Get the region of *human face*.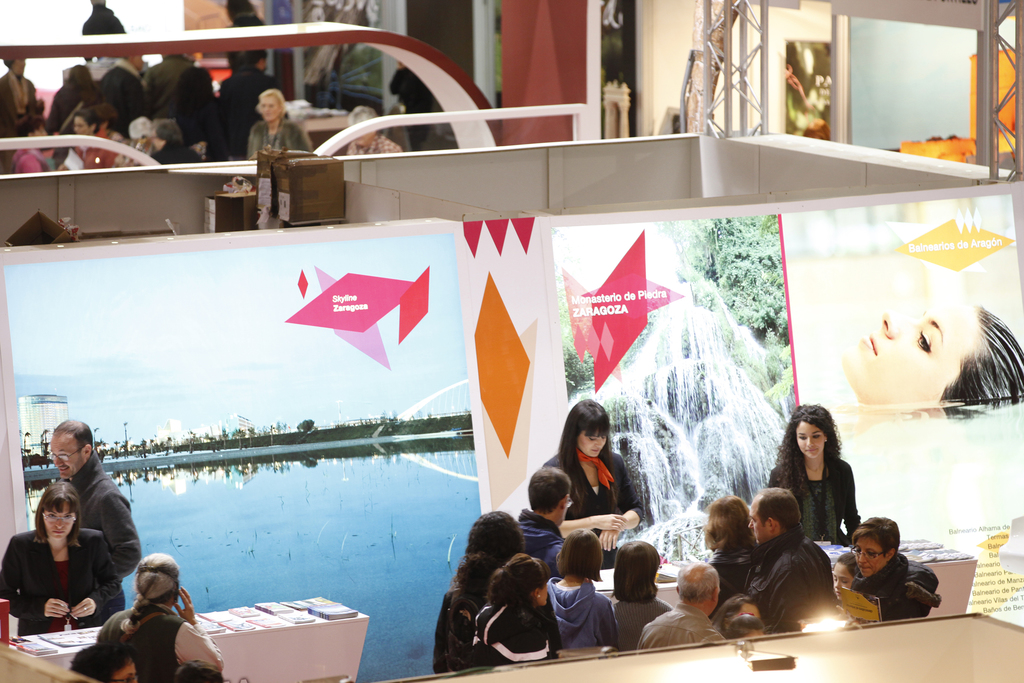
<region>795, 421, 826, 459</region>.
